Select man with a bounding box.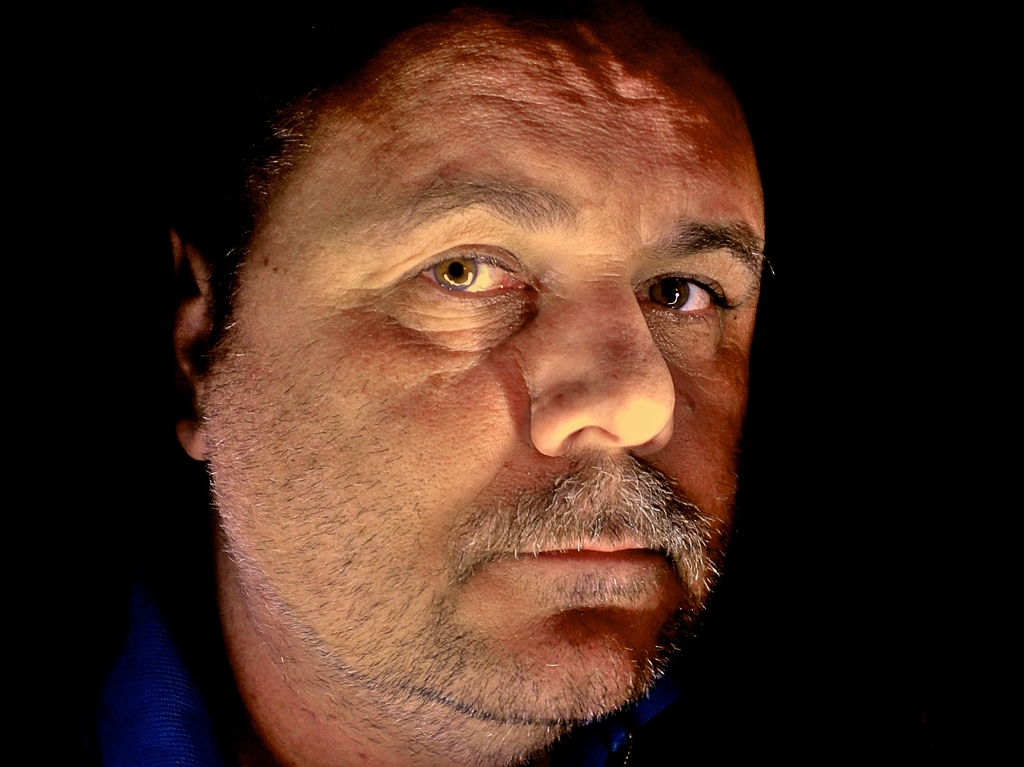
{"x1": 96, "y1": 0, "x2": 773, "y2": 766}.
